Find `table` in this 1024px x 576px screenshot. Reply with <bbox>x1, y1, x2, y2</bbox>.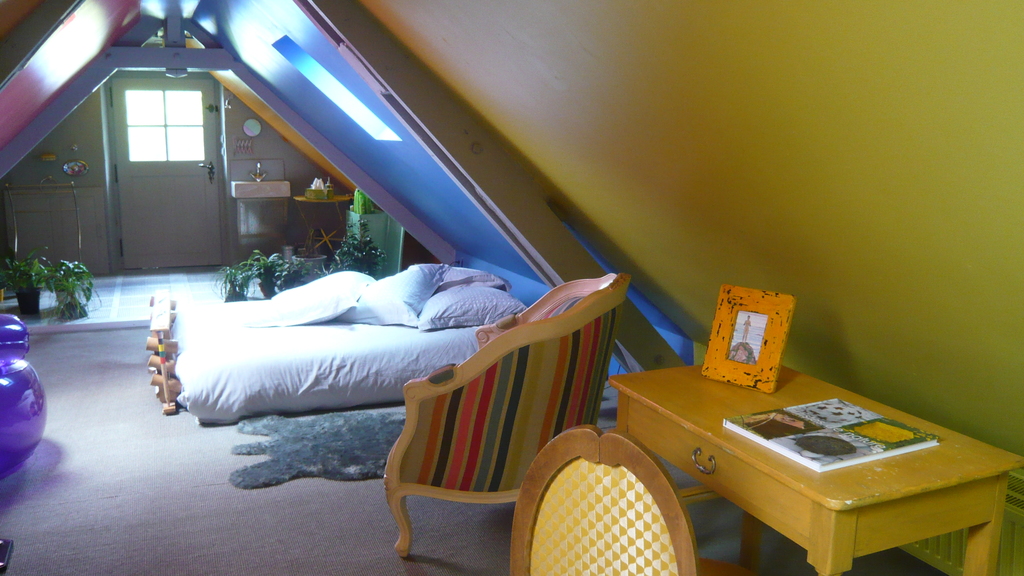
<bbox>598, 309, 993, 575</bbox>.
